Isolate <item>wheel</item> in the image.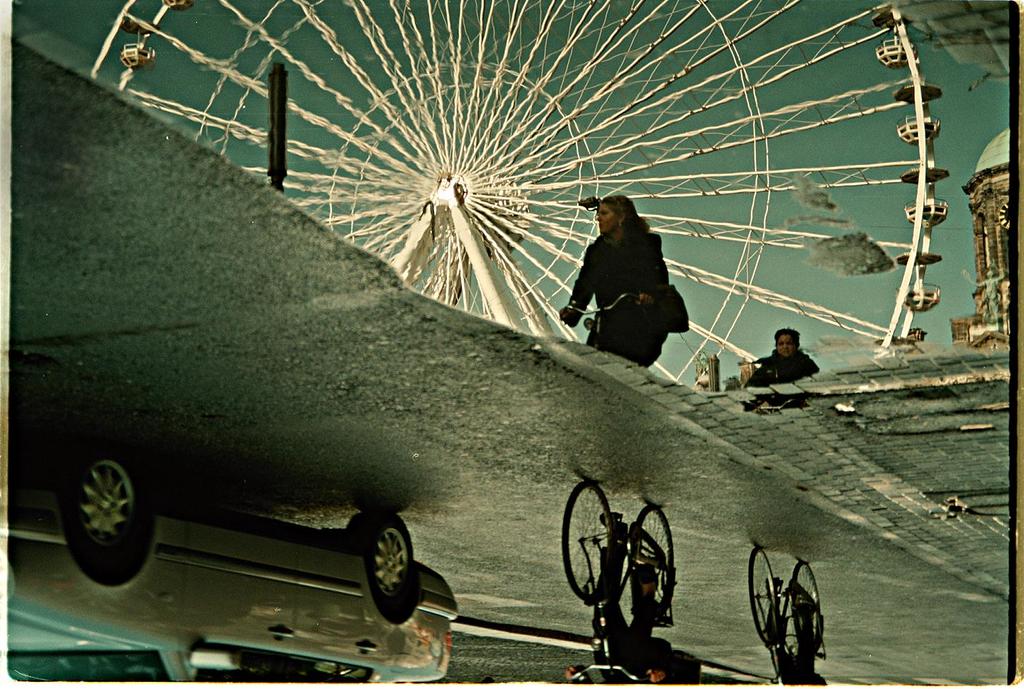
Isolated region: [564,481,616,603].
